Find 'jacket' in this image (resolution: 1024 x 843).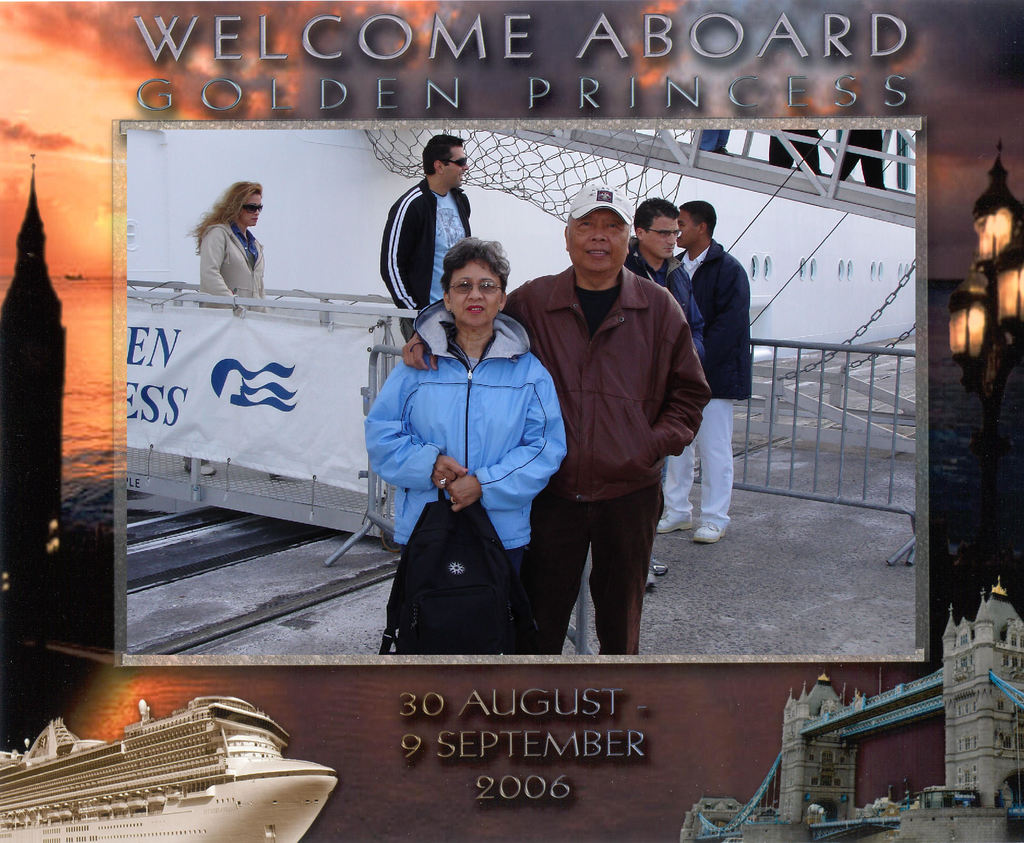
(left=621, top=251, right=708, bottom=368).
